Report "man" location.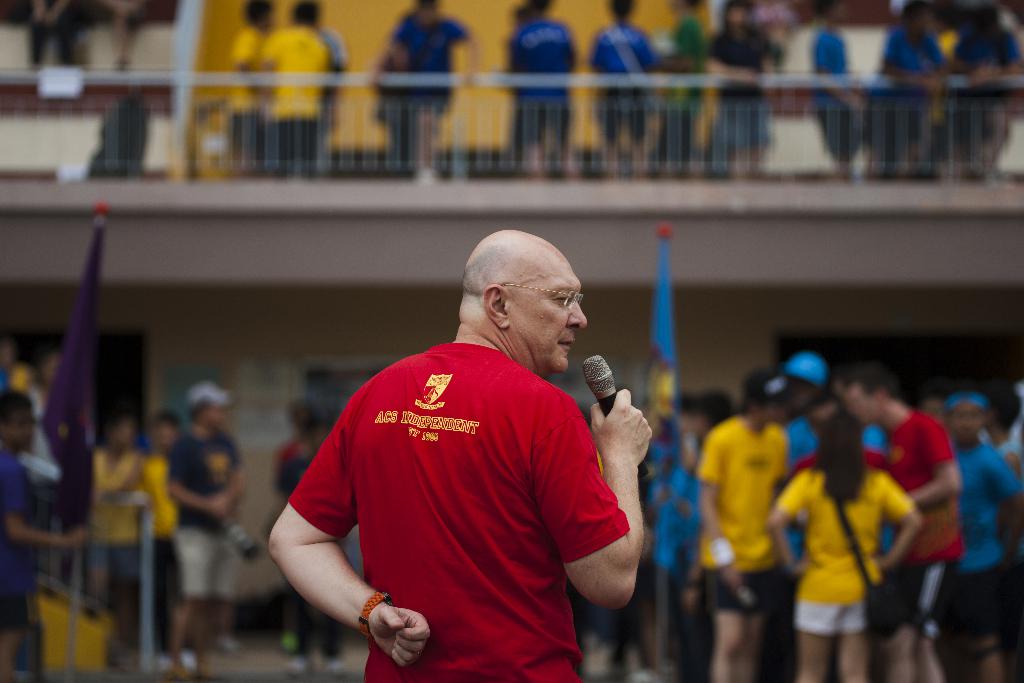
Report: <region>0, 387, 86, 682</region>.
